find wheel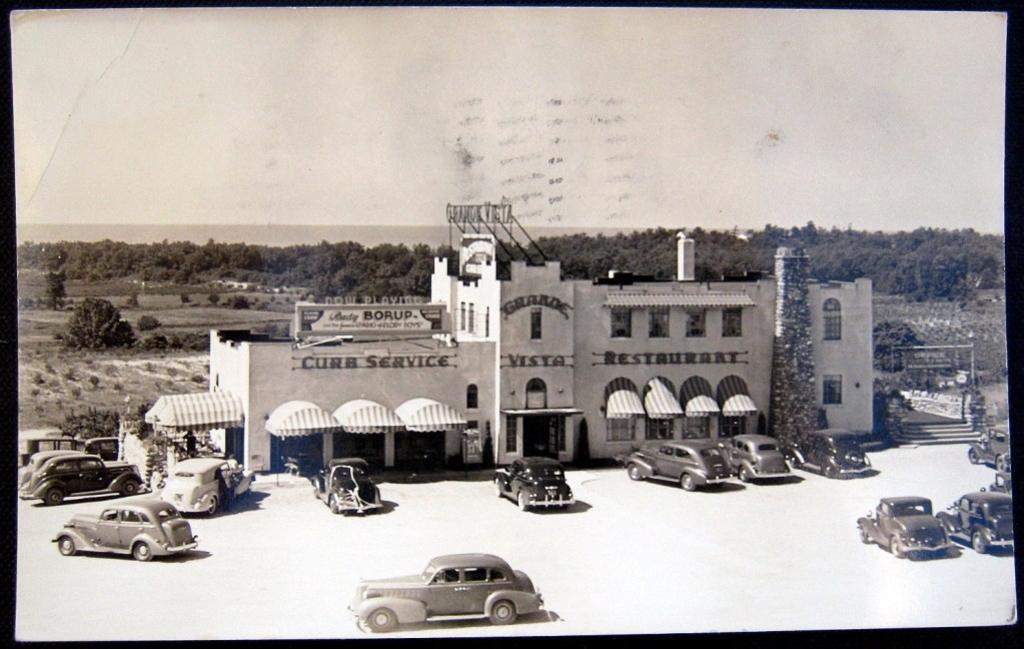
[x1=494, y1=479, x2=500, y2=496]
